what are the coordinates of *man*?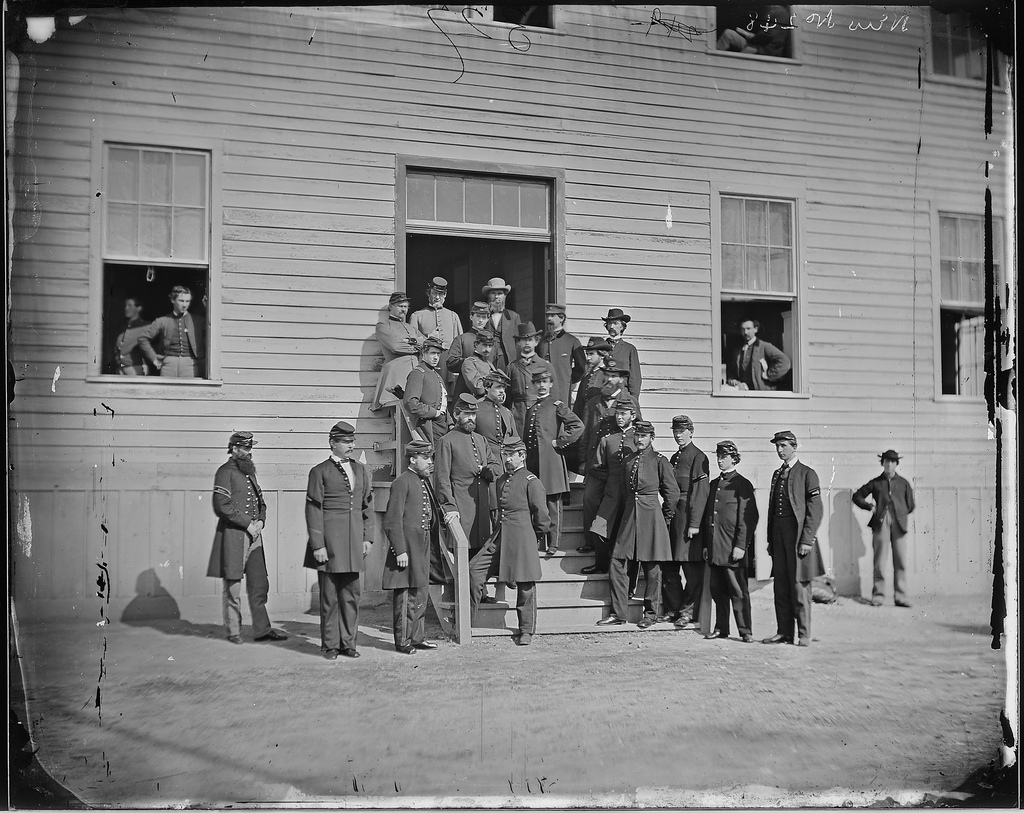
<region>762, 428, 827, 646</region>.
